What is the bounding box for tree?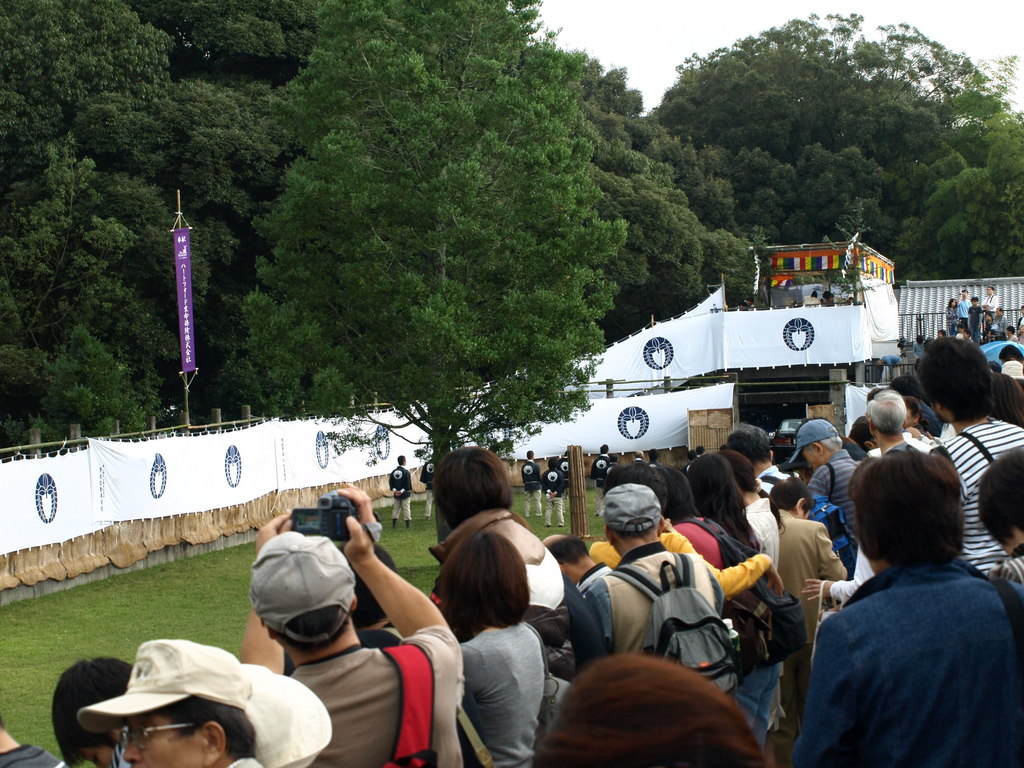
box=[974, 70, 1023, 271].
